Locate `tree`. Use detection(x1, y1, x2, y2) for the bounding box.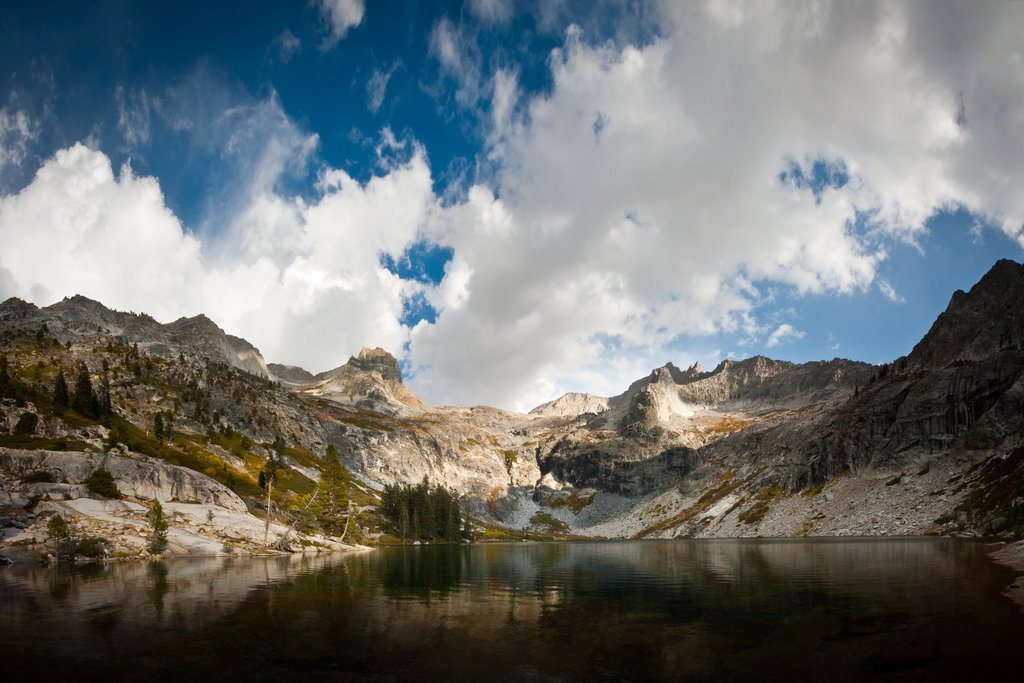
detection(417, 473, 442, 542).
